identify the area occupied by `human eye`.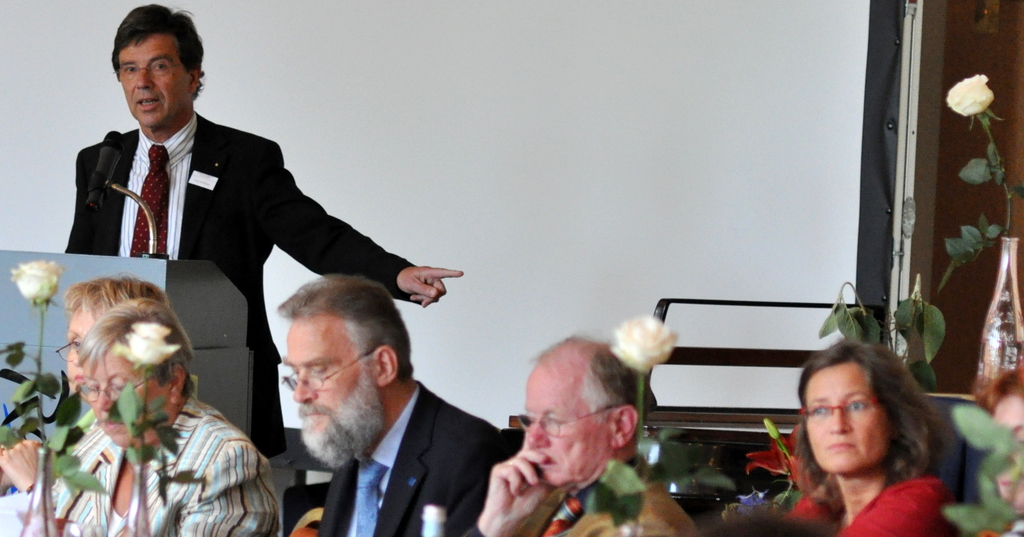
Area: {"x1": 546, "y1": 416, "x2": 567, "y2": 430}.
